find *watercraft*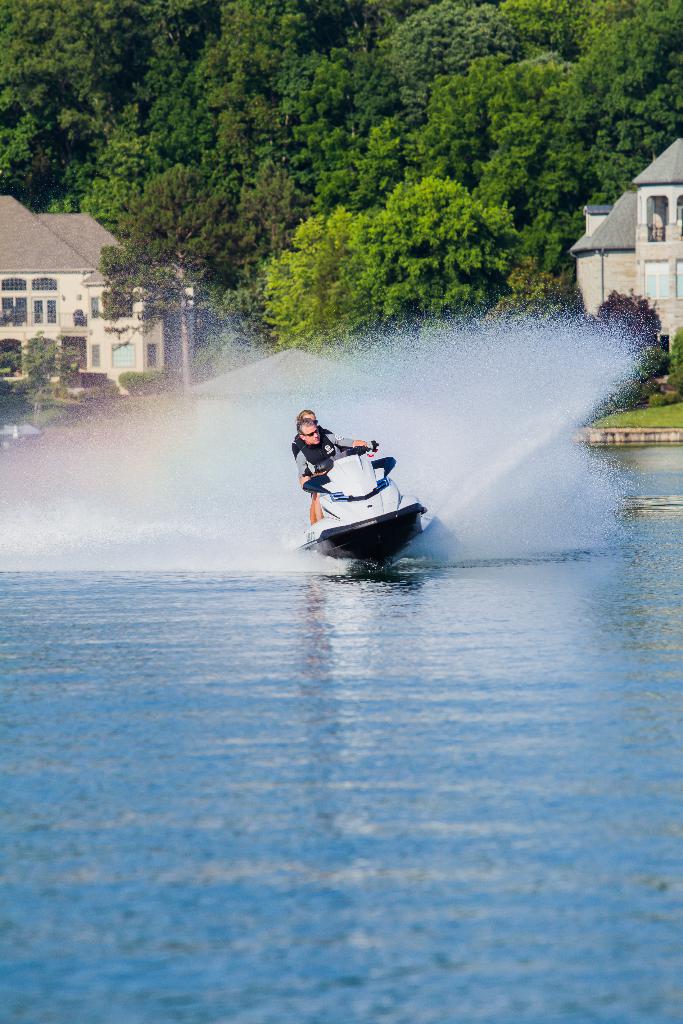
crop(281, 419, 445, 571)
